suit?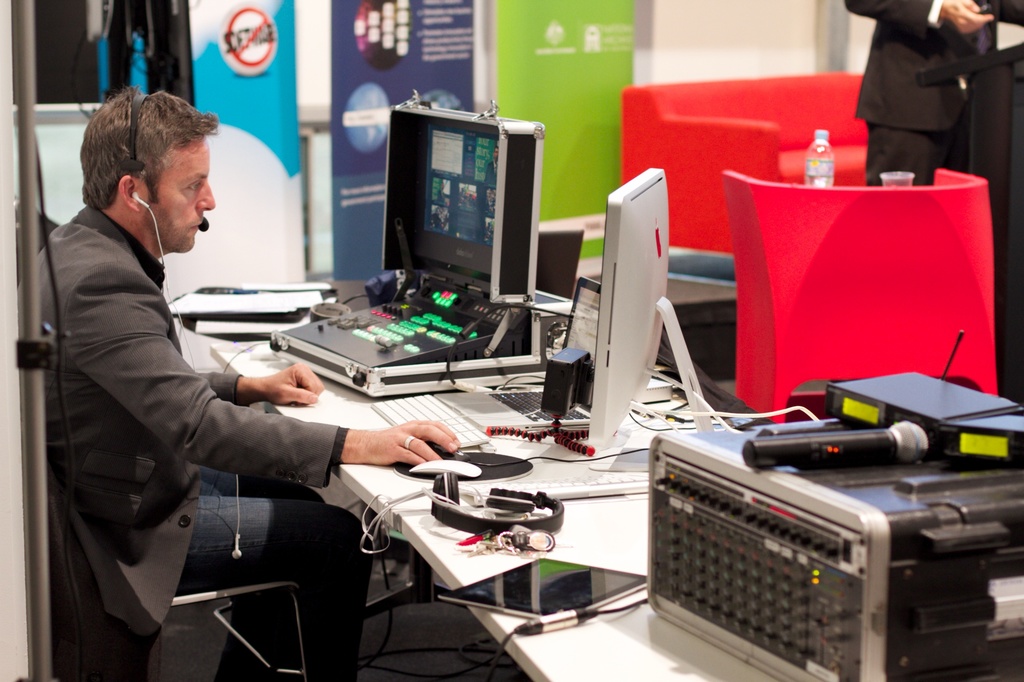
<box>22,204,340,634</box>
